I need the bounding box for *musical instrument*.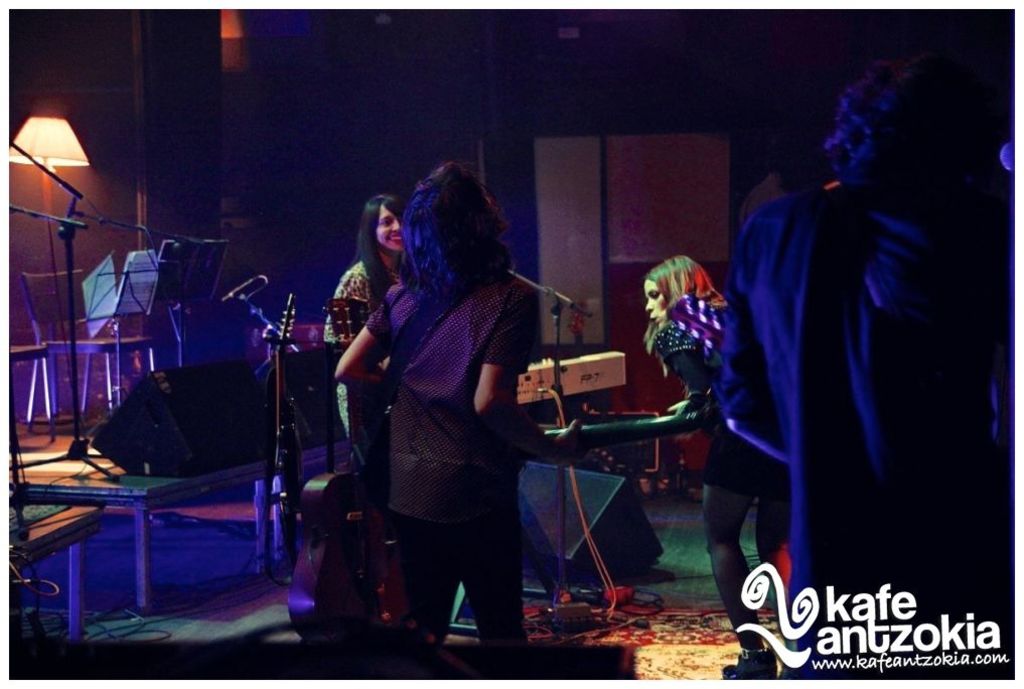
Here it is: pyautogui.locateOnScreen(277, 290, 425, 657).
